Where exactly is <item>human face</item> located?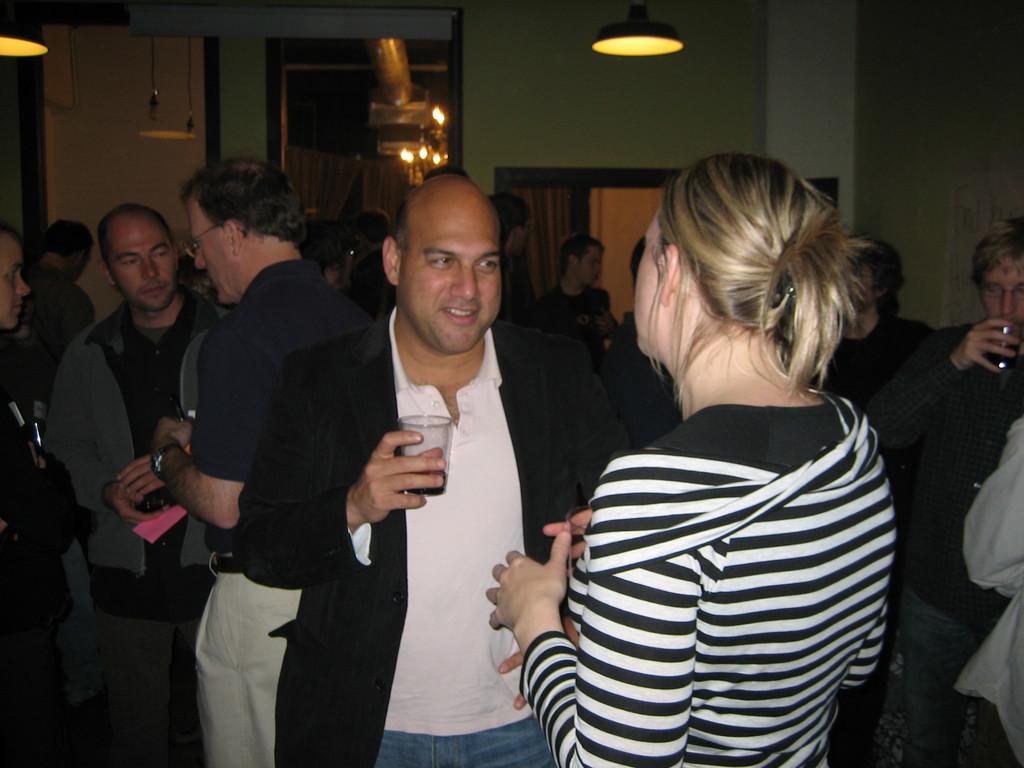
Its bounding box is 0,234,35,339.
